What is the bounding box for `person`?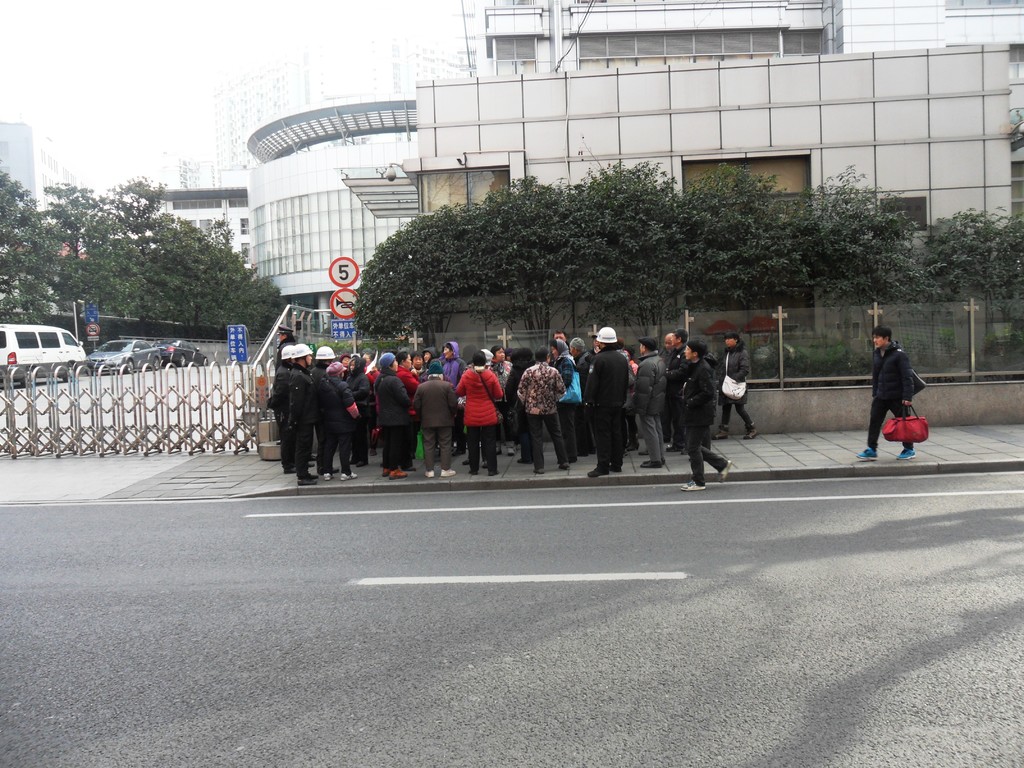
box=[678, 338, 732, 492].
